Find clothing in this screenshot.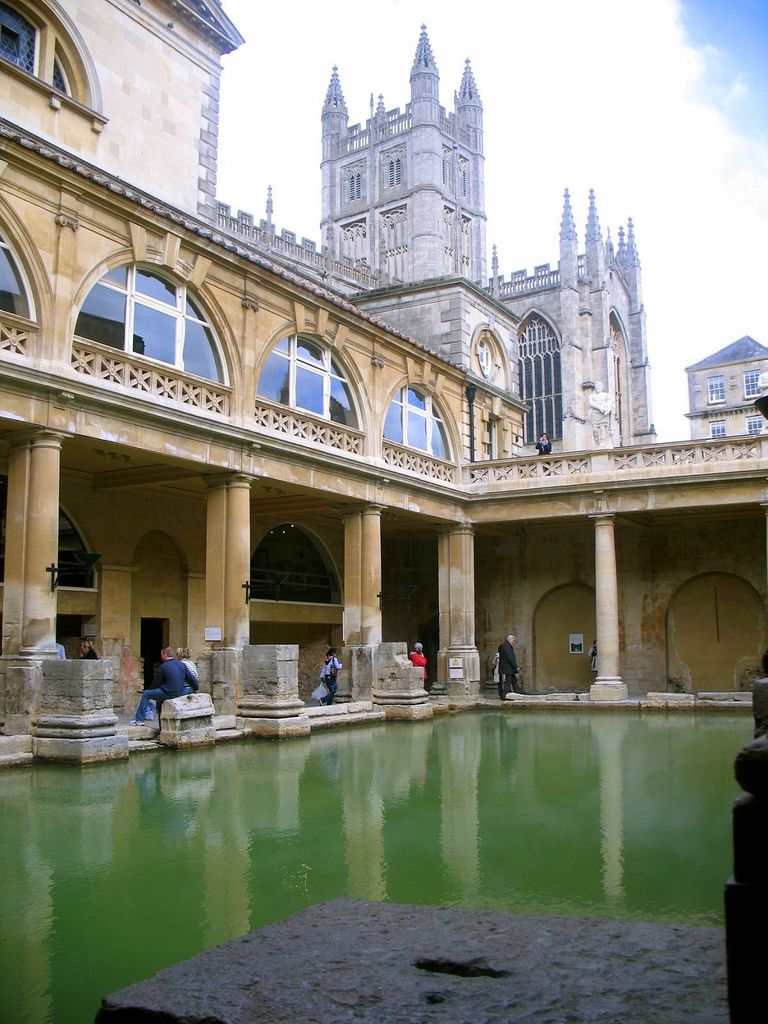
The bounding box for clothing is crop(316, 653, 349, 701).
